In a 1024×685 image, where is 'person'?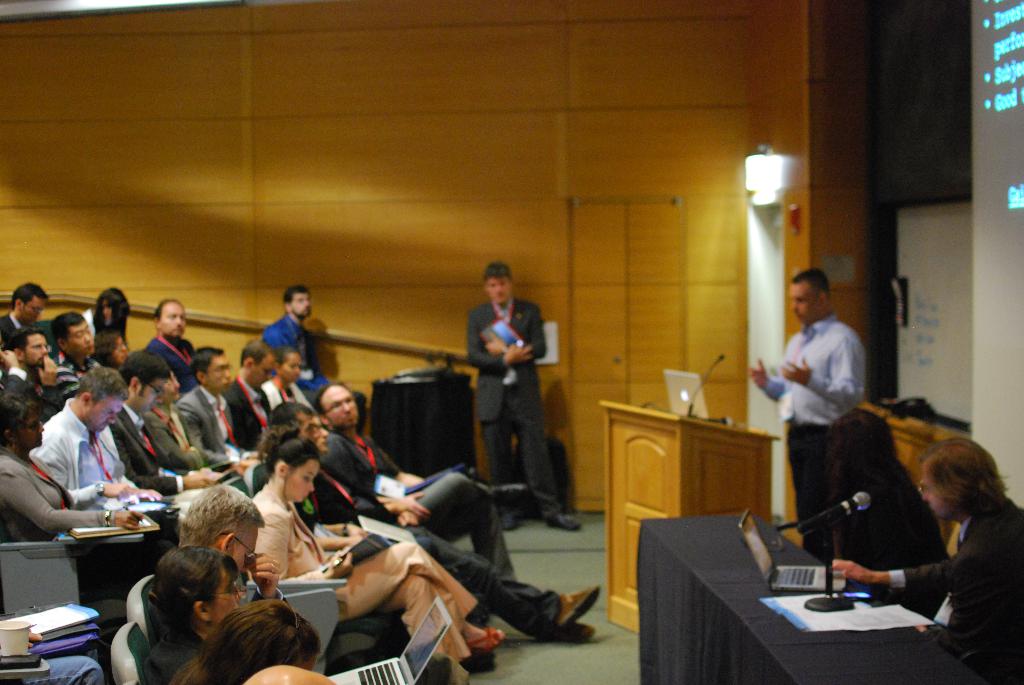
region(82, 282, 147, 358).
